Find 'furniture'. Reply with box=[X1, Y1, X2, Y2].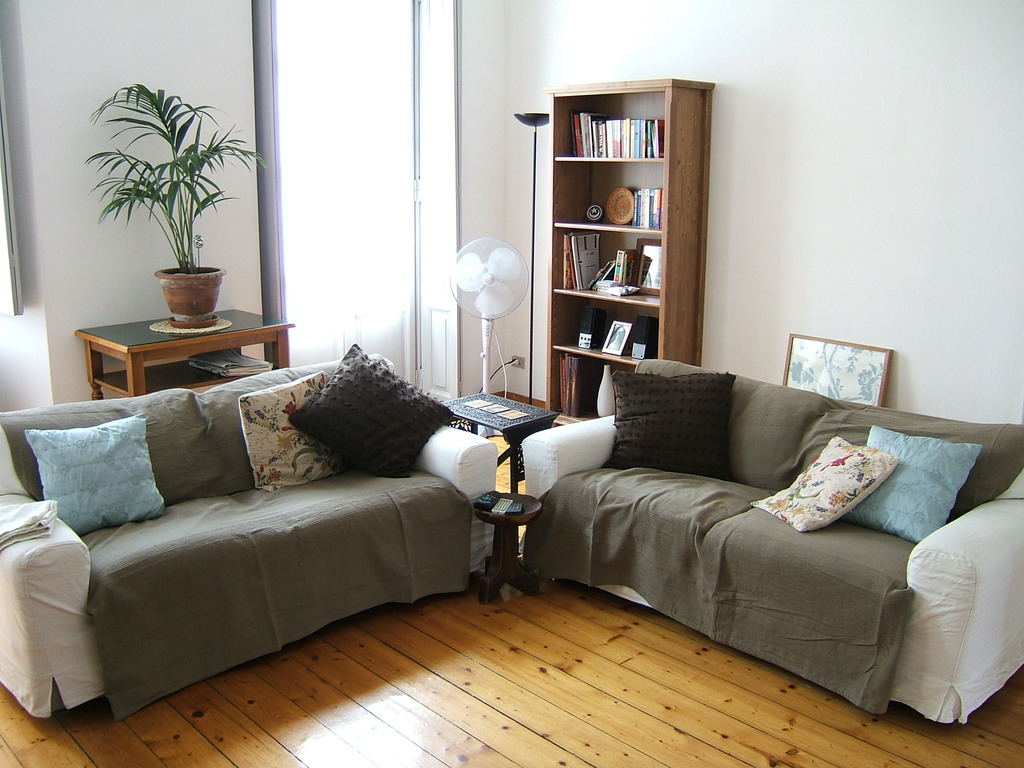
box=[0, 344, 497, 721].
